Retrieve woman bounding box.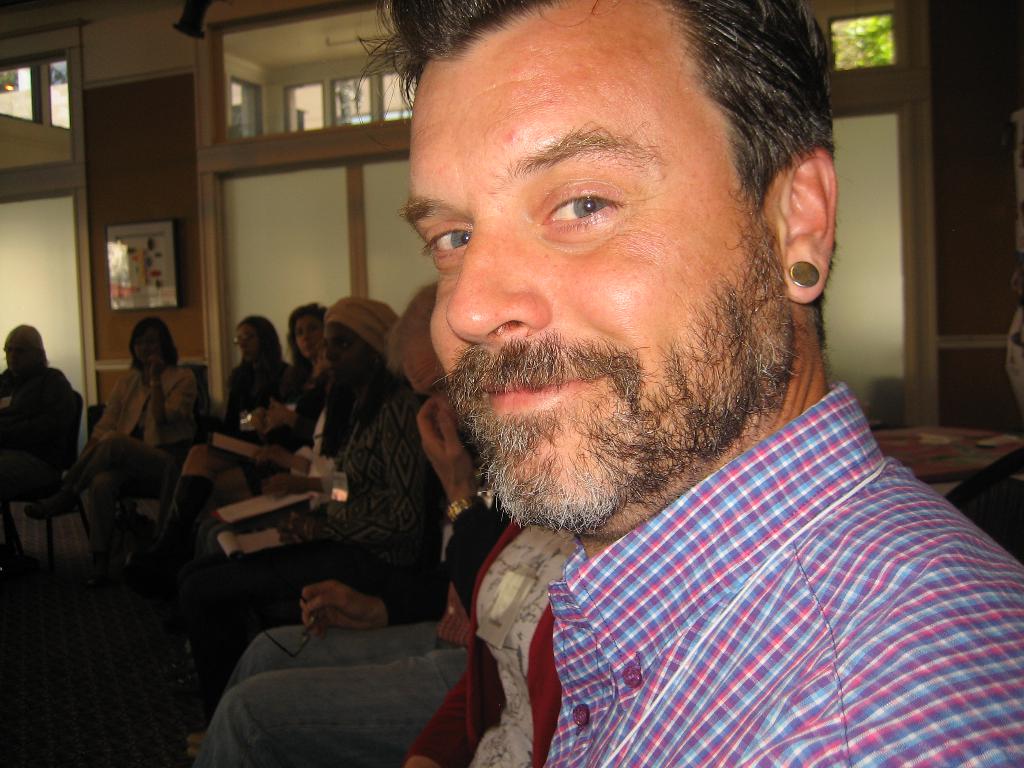
Bounding box: 165/311/291/531.
